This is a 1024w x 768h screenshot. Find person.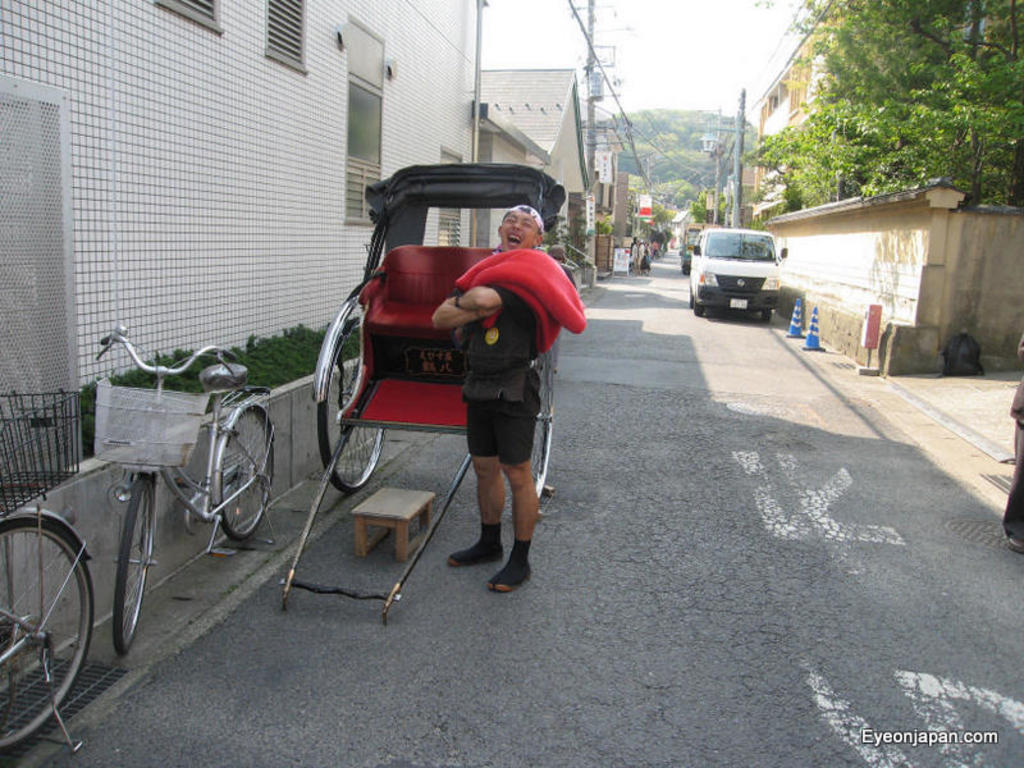
Bounding box: 639/247/653/274.
